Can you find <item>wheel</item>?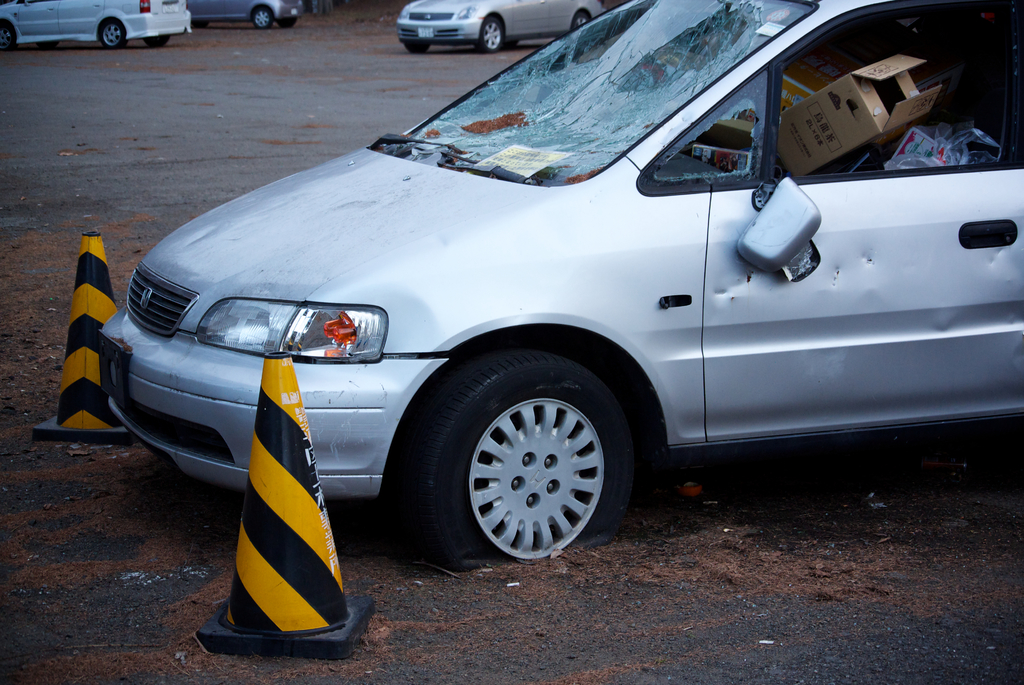
Yes, bounding box: BBox(404, 324, 660, 577).
